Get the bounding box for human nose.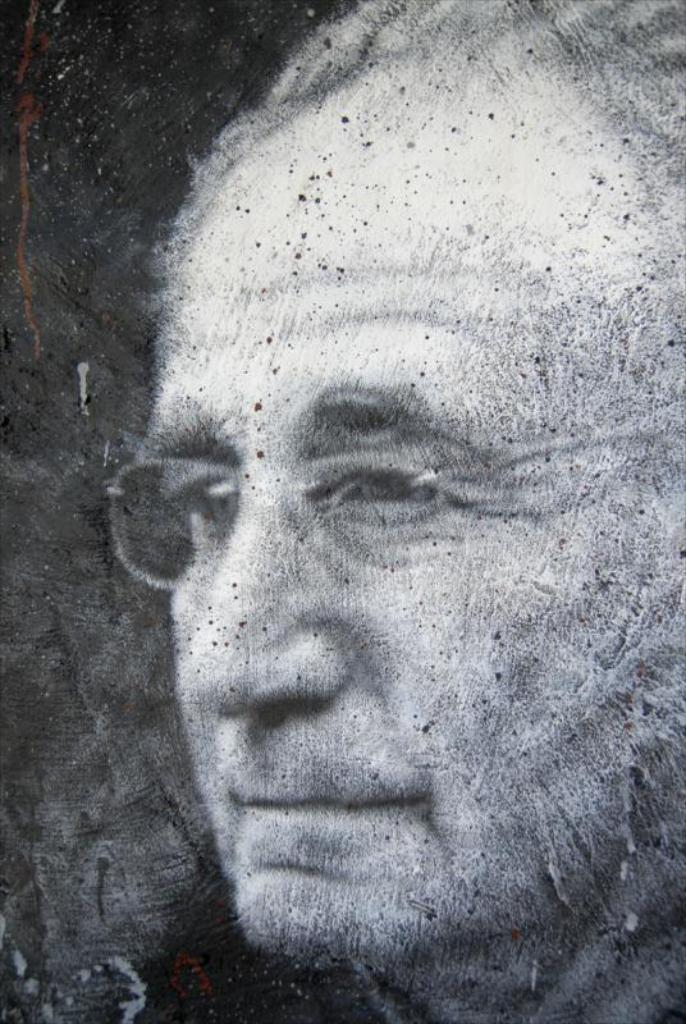
locate(192, 468, 349, 719).
